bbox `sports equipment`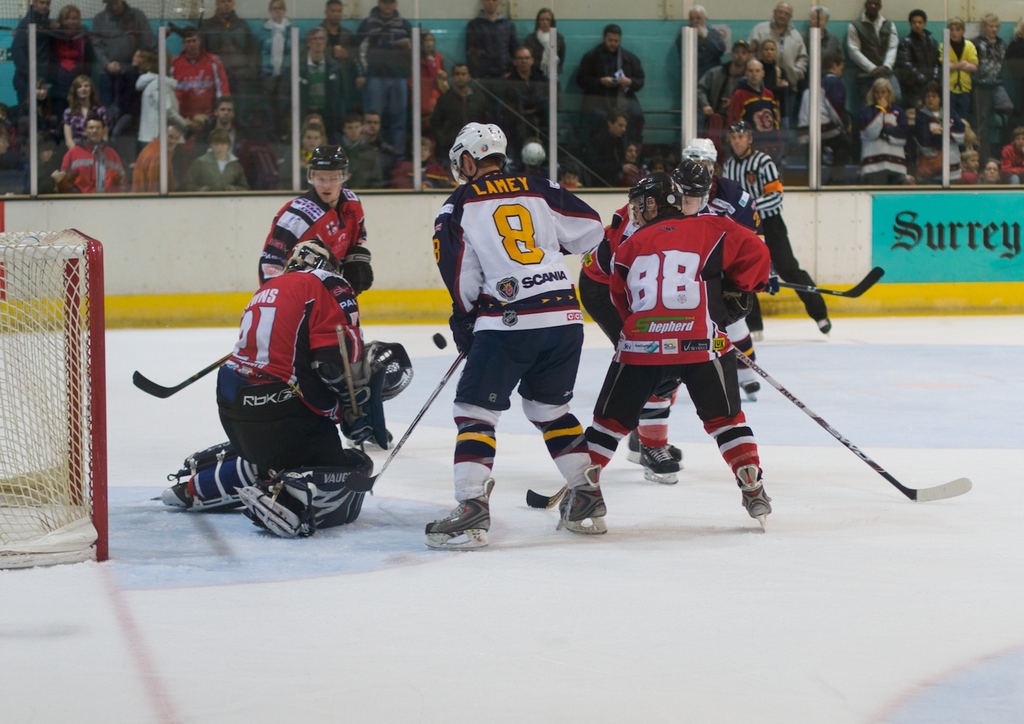
(183,439,280,514)
